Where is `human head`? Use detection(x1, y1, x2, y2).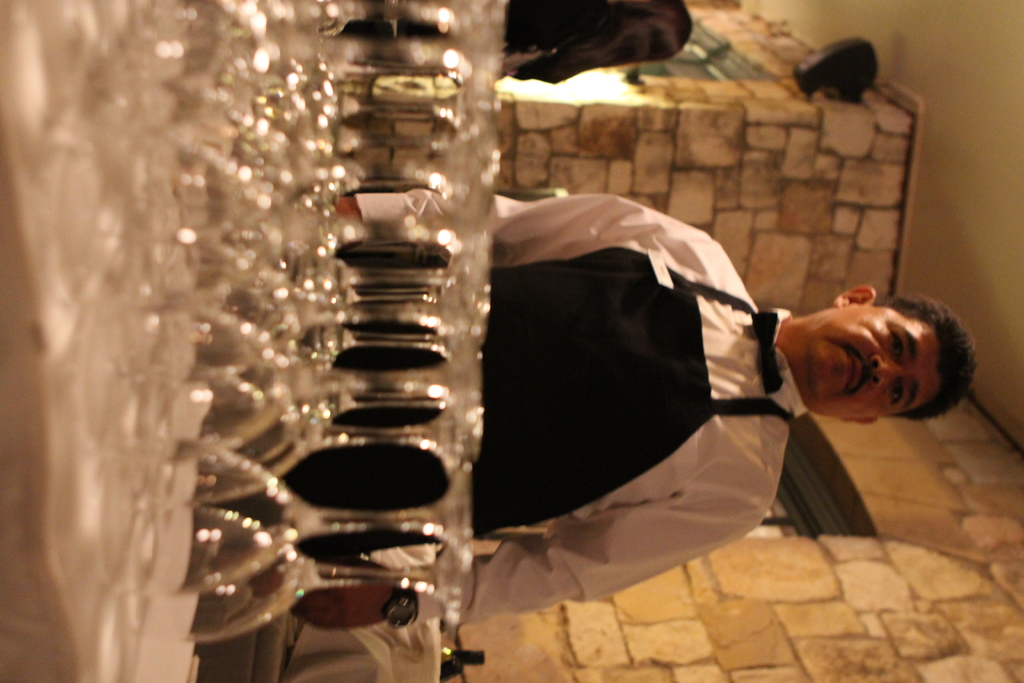
detection(803, 283, 980, 426).
